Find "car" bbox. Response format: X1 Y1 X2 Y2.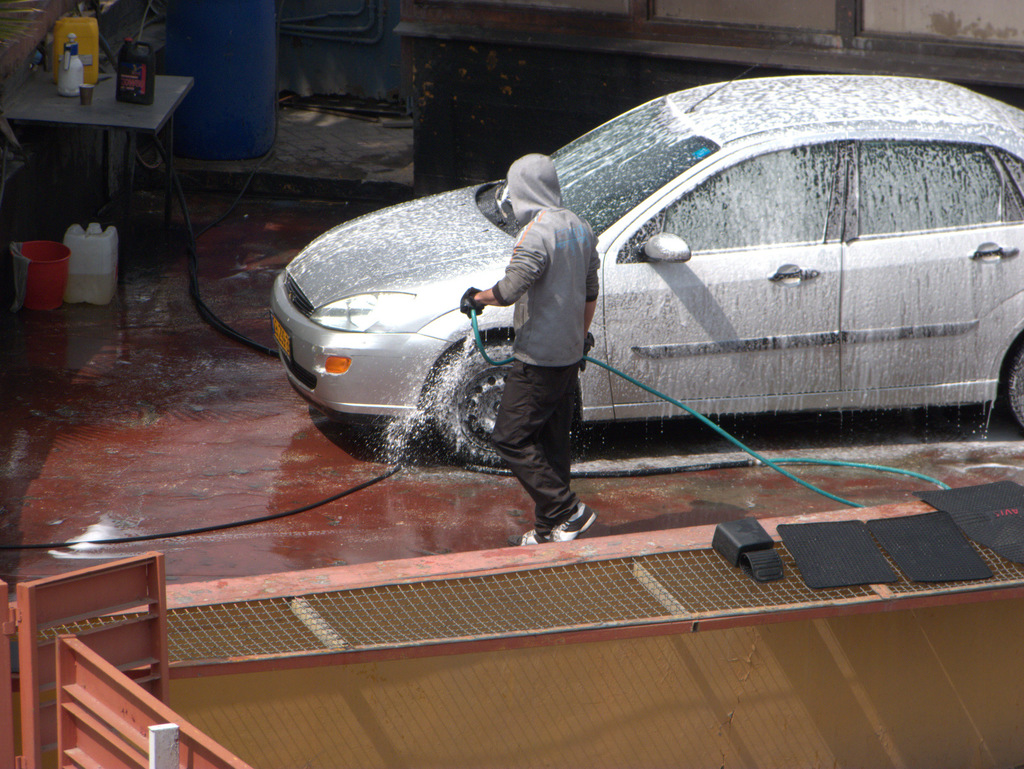
270 69 1023 486.
